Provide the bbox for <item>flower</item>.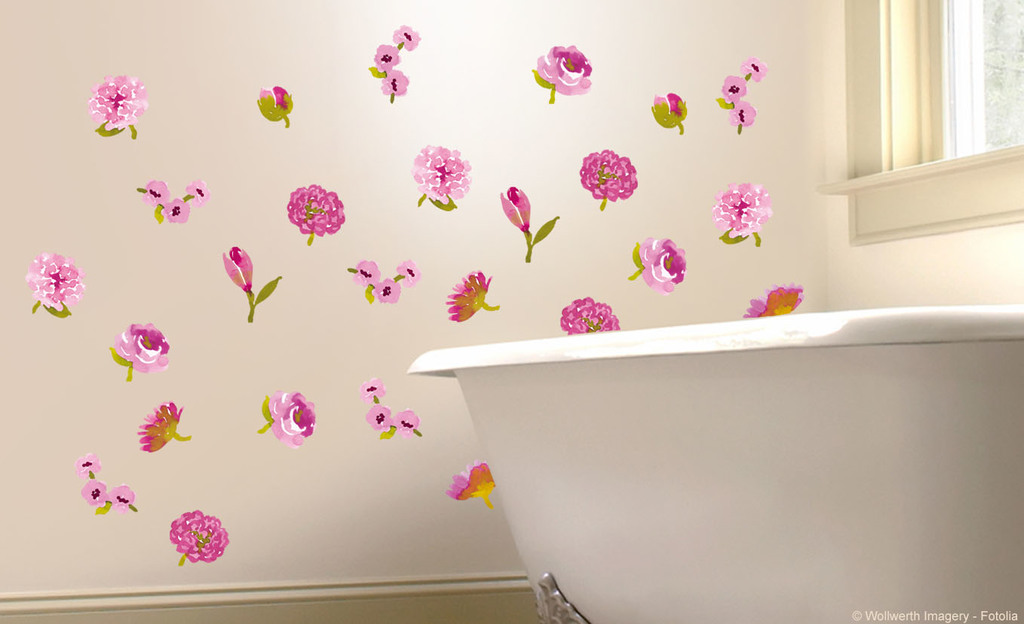
region(26, 249, 87, 309).
